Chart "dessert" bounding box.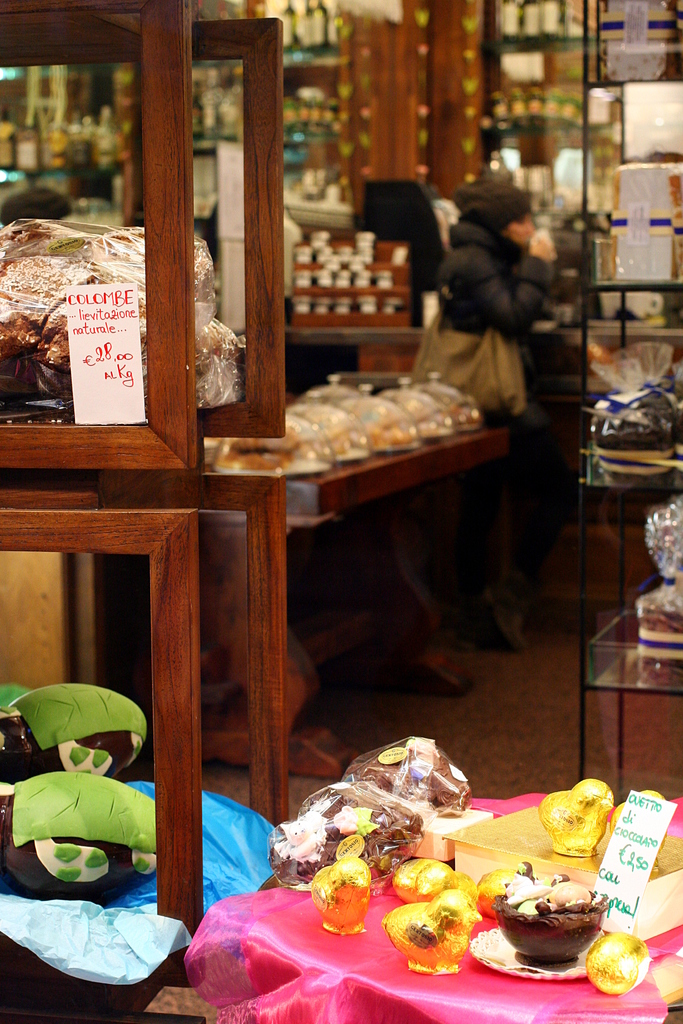
Charted: bbox=(387, 892, 475, 965).
